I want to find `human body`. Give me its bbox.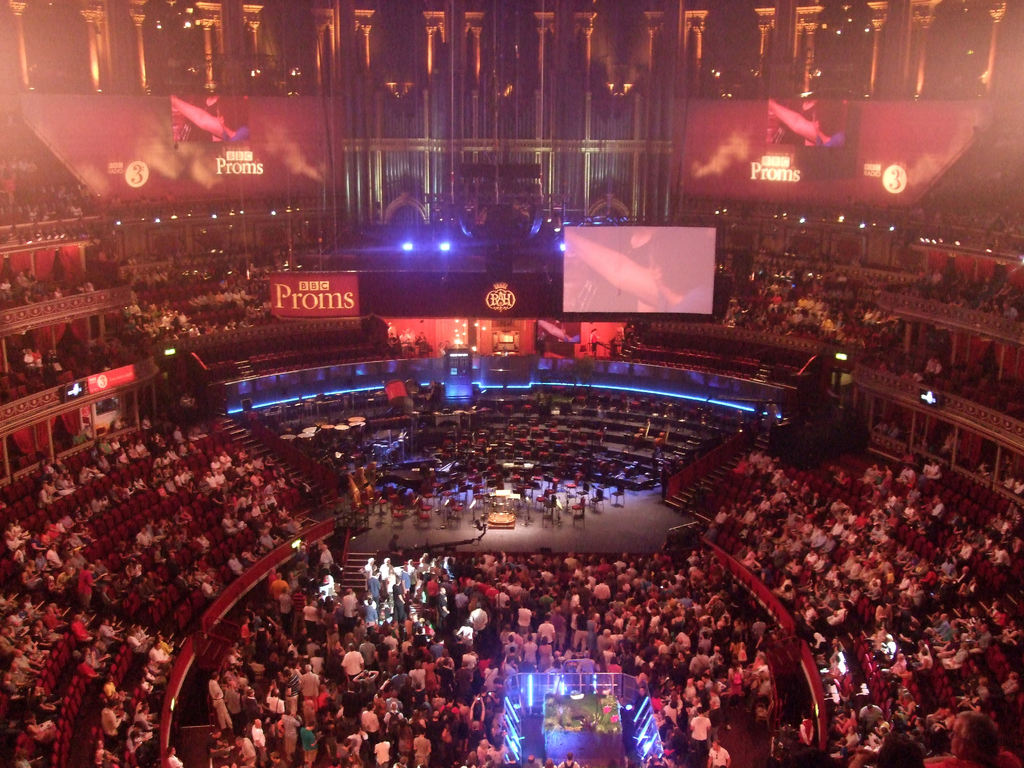
box=[460, 662, 474, 696].
